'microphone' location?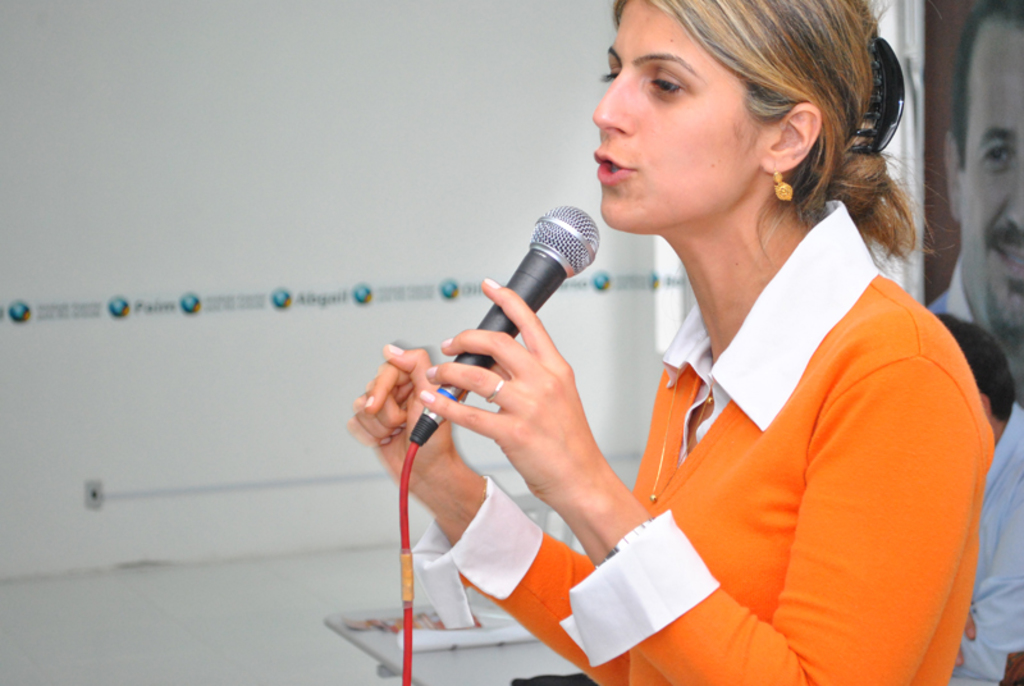
bbox=[413, 202, 599, 445]
